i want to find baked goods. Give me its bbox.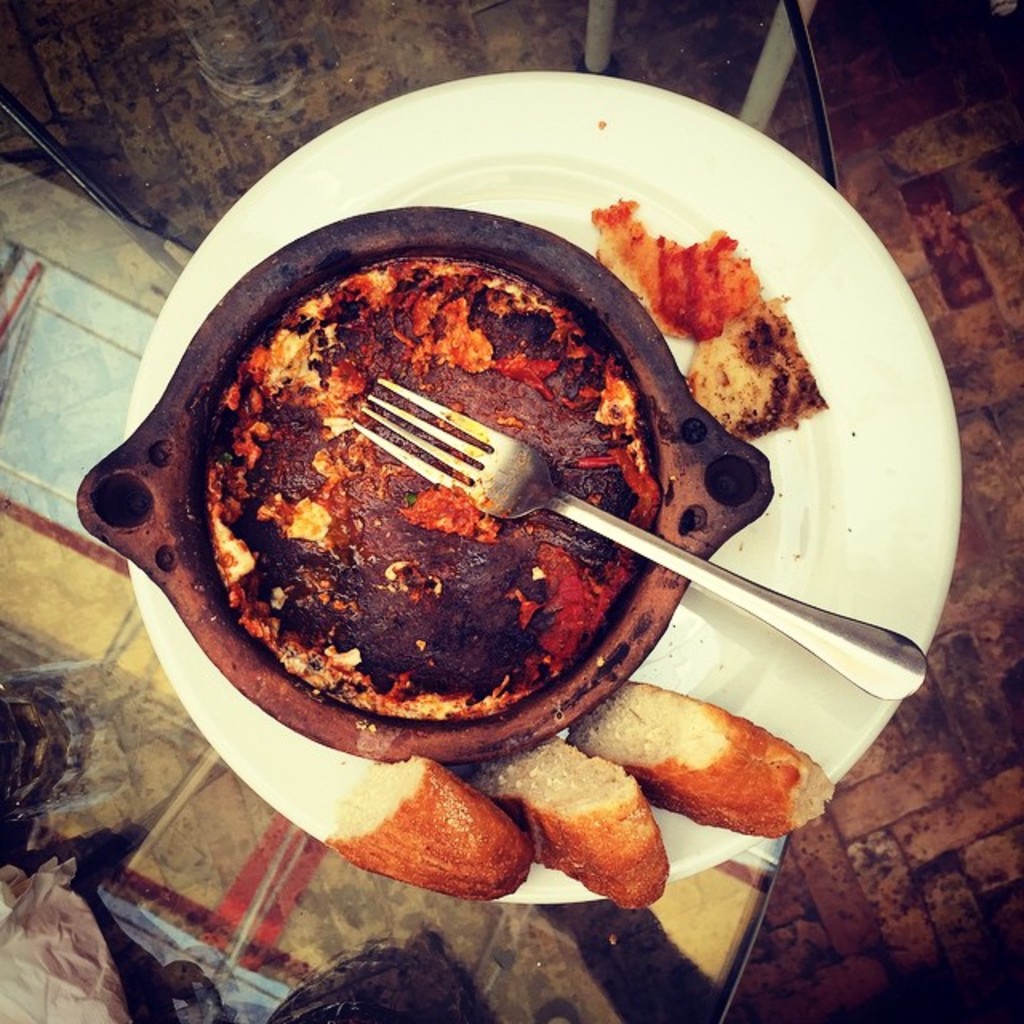
(464, 738, 672, 912).
